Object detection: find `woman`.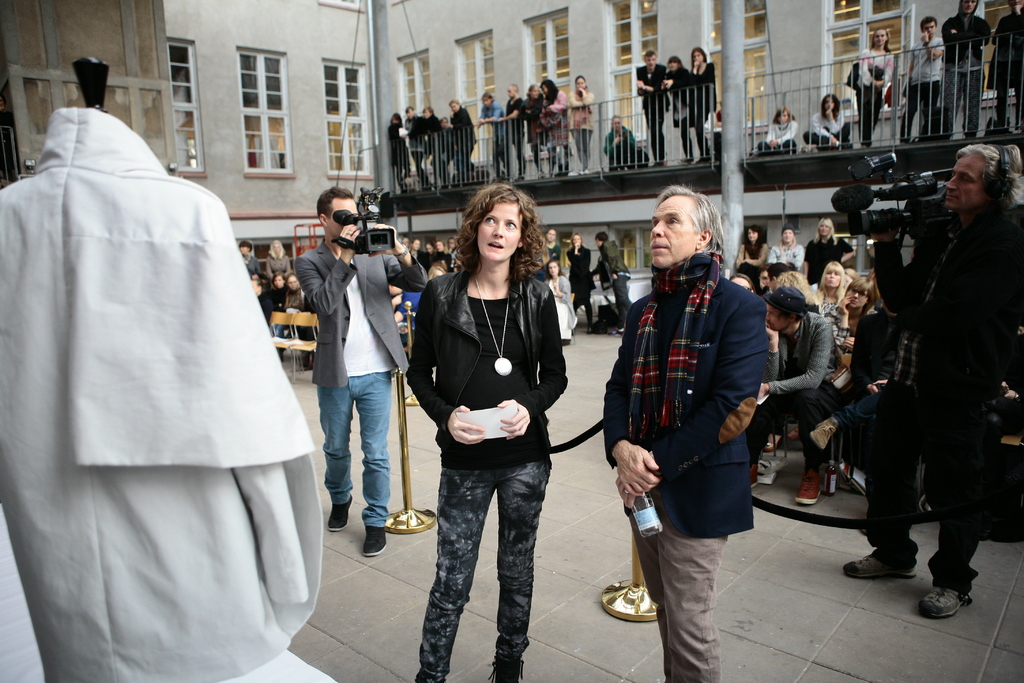
select_region(387, 112, 410, 190).
